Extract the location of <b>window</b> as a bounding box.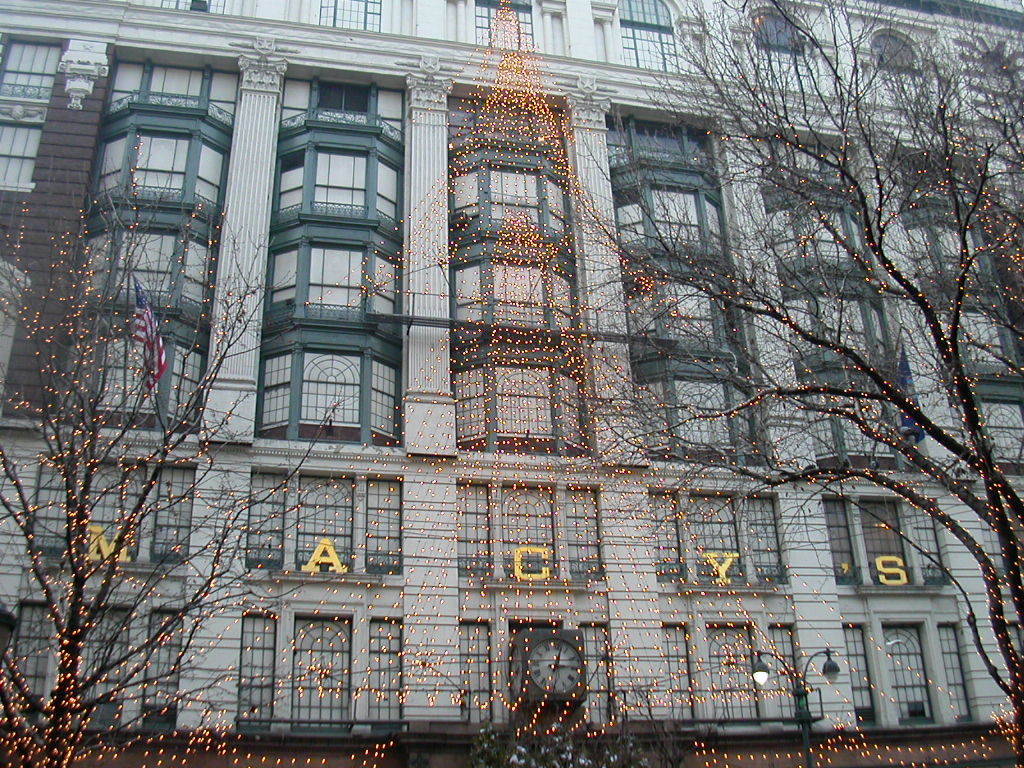
977:51:1018:120.
